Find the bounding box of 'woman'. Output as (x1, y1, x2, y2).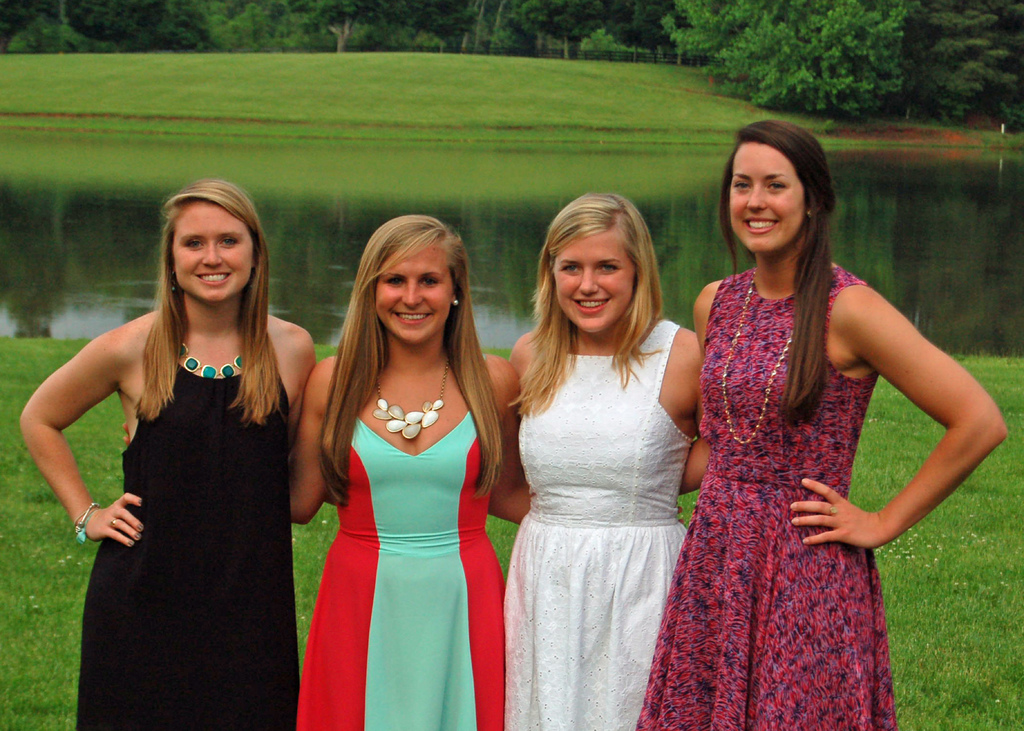
(630, 117, 1009, 730).
